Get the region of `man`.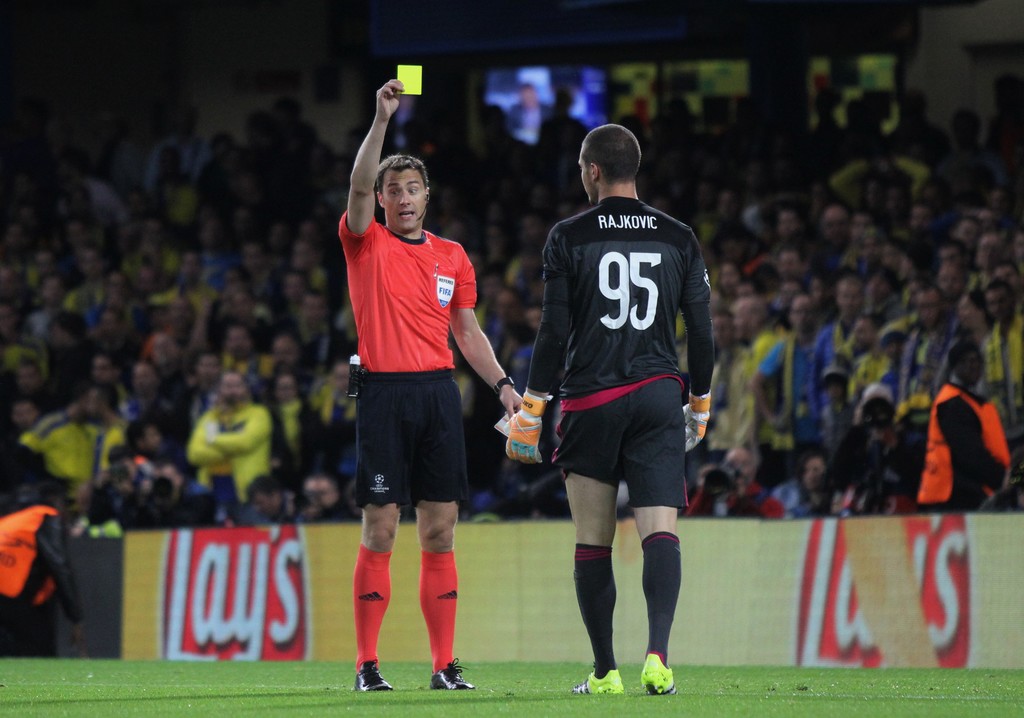
x1=47 y1=309 x2=104 y2=396.
